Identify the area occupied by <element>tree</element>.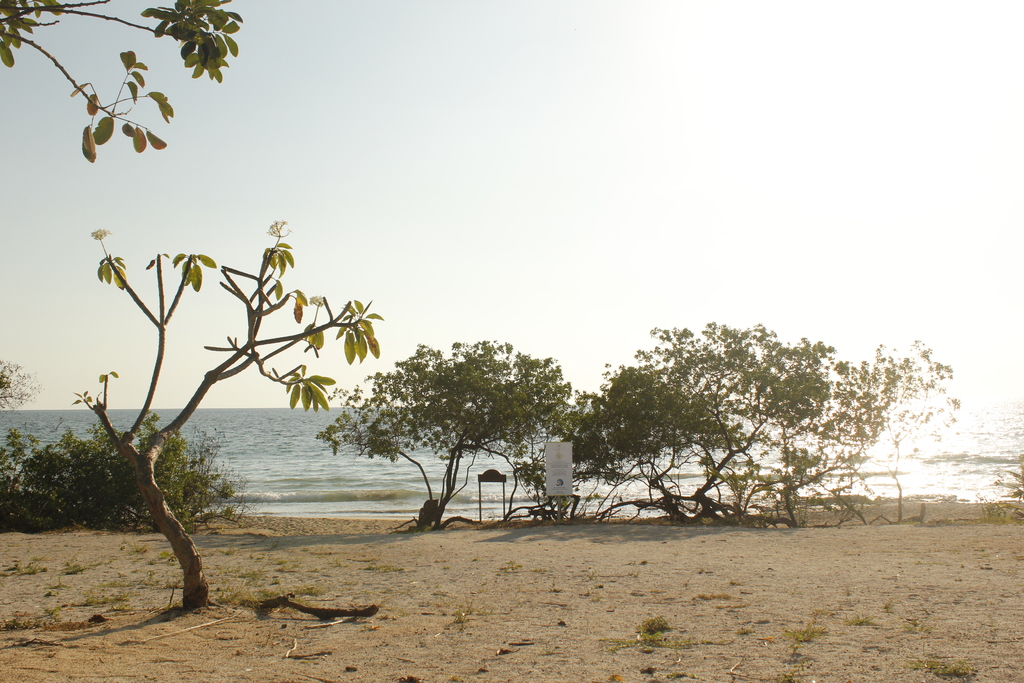
Area: pyautogui.locateOnScreen(321, 338, 566, 534).
